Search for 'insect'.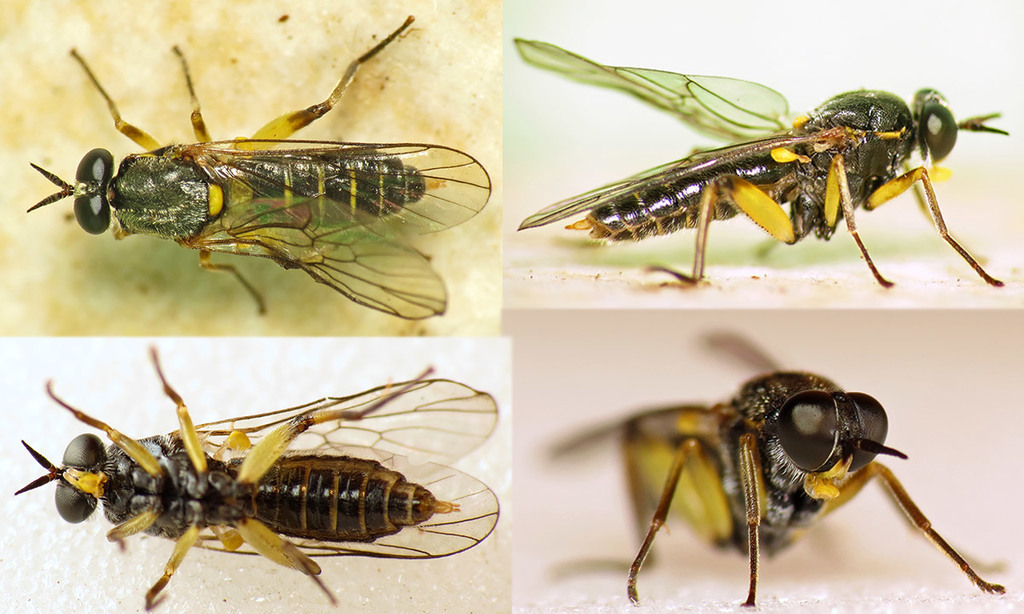
Found at (25,17,489,322).
